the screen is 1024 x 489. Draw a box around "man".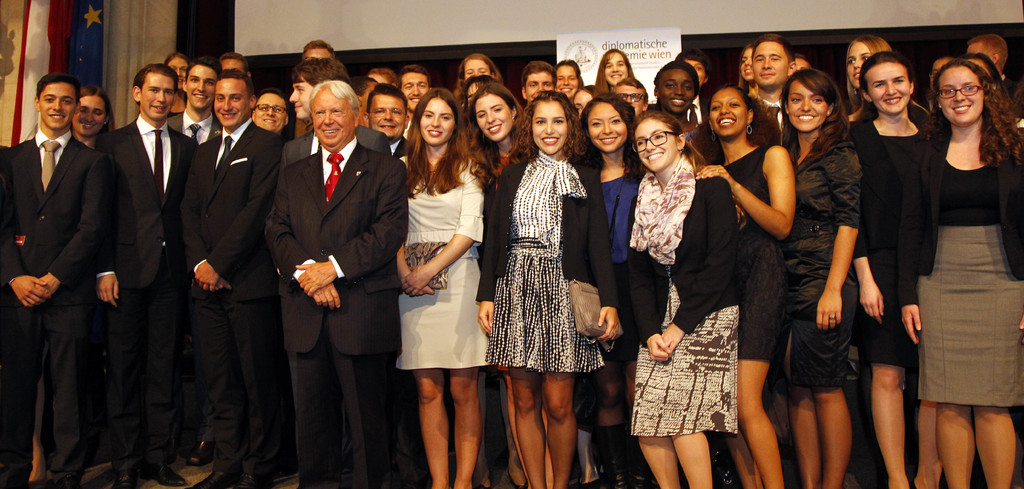
[303,36,335,59].
